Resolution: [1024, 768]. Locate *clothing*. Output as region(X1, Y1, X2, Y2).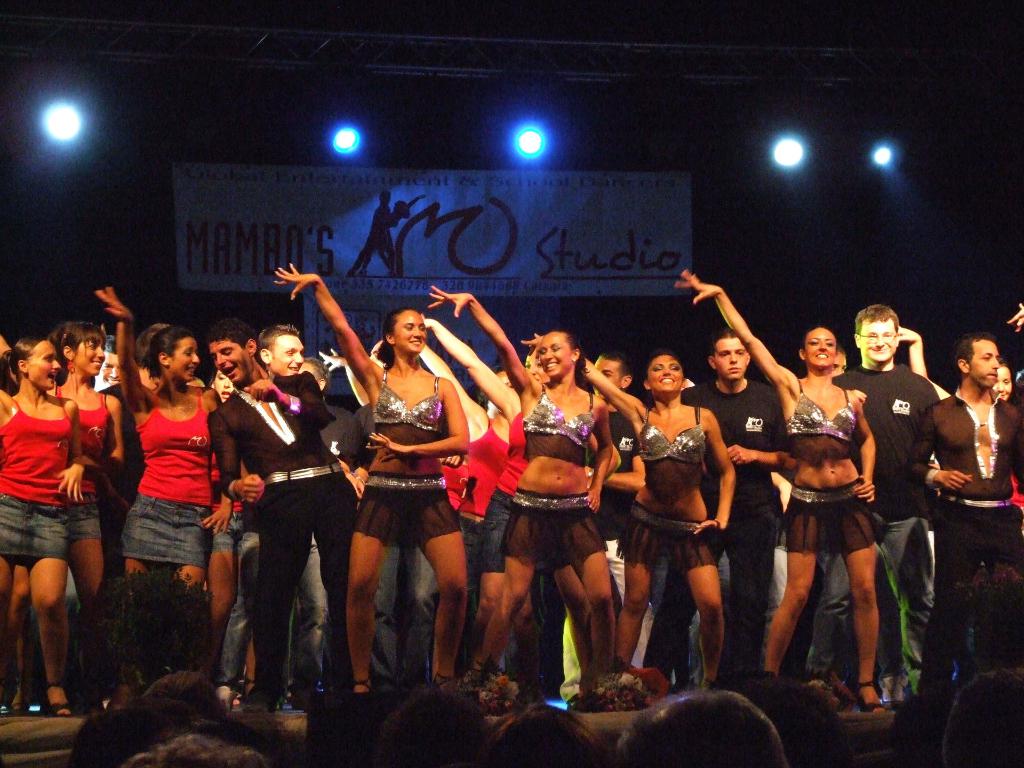
region(504, 376, 604, 570).
